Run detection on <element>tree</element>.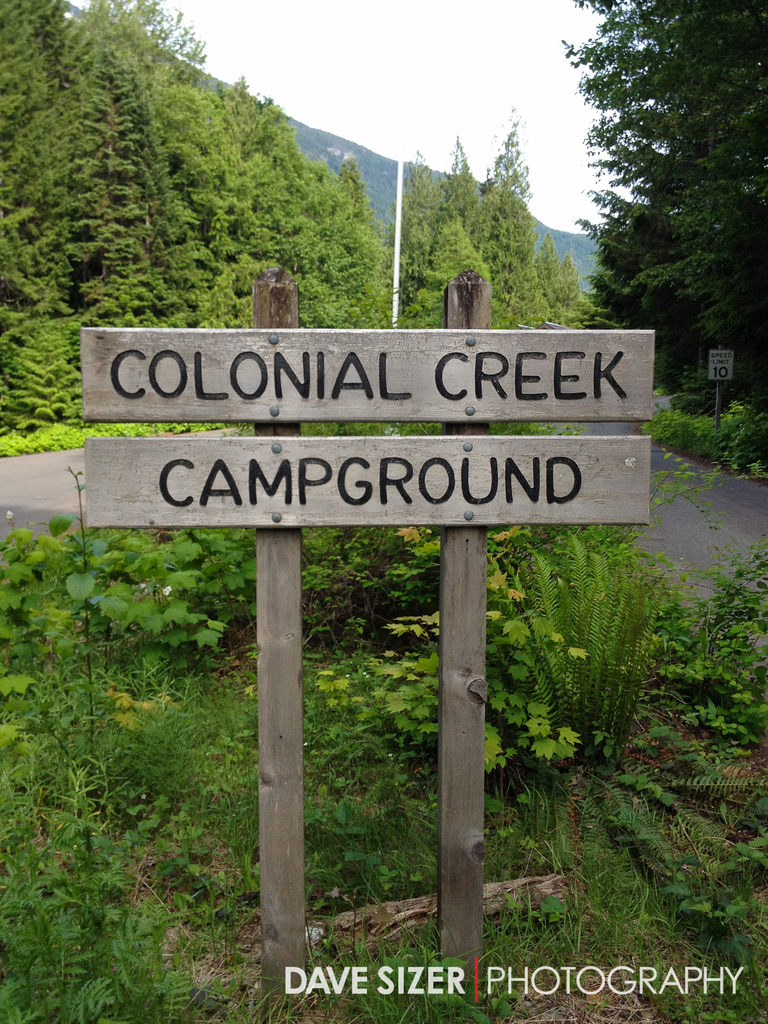
Result: {"x1": 576, "y1": 12, "x2": 744, "y2": 340}.
